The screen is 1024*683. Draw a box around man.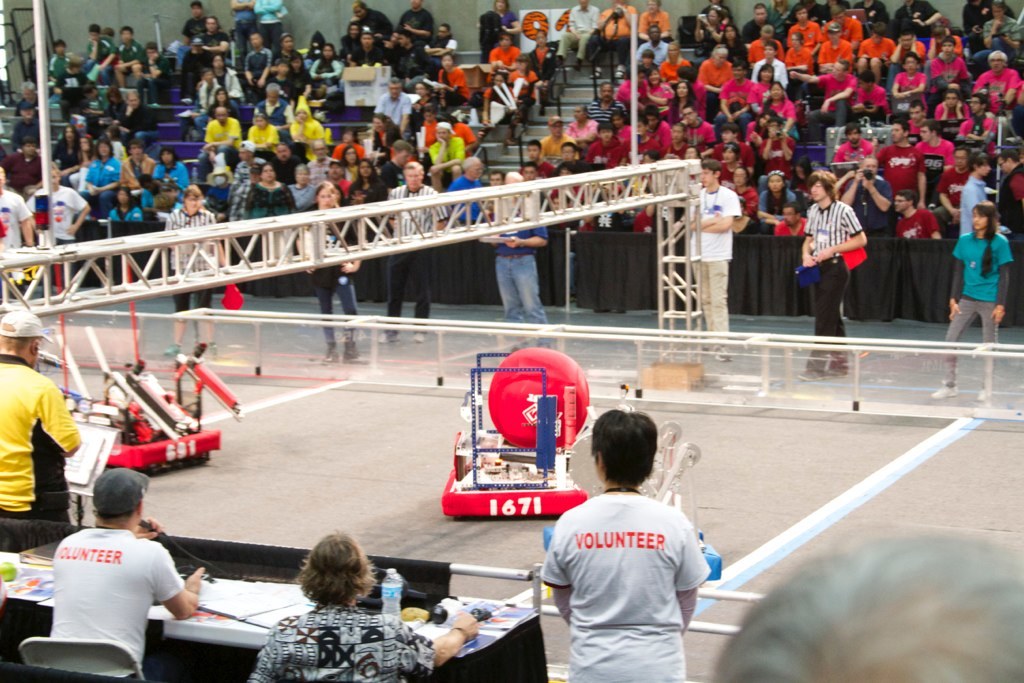
{"left": 0, "top": 181, "right": 38, "bottom": 300}.
